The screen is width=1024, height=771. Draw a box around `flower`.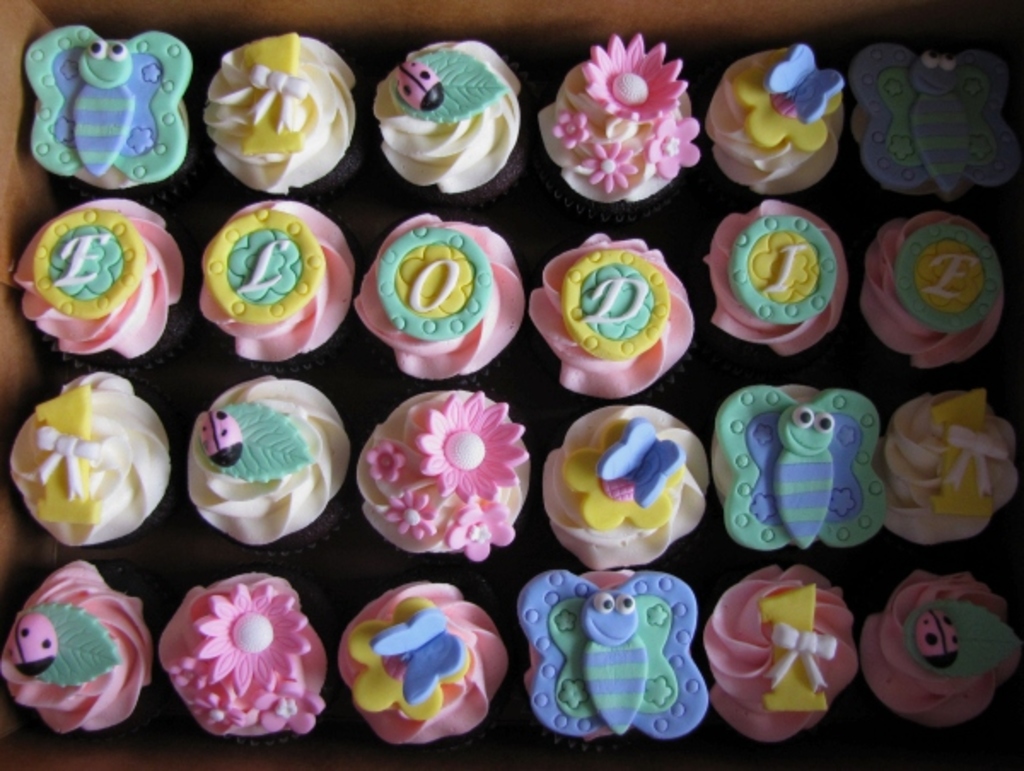
crop(447, 500, 515, 561).
